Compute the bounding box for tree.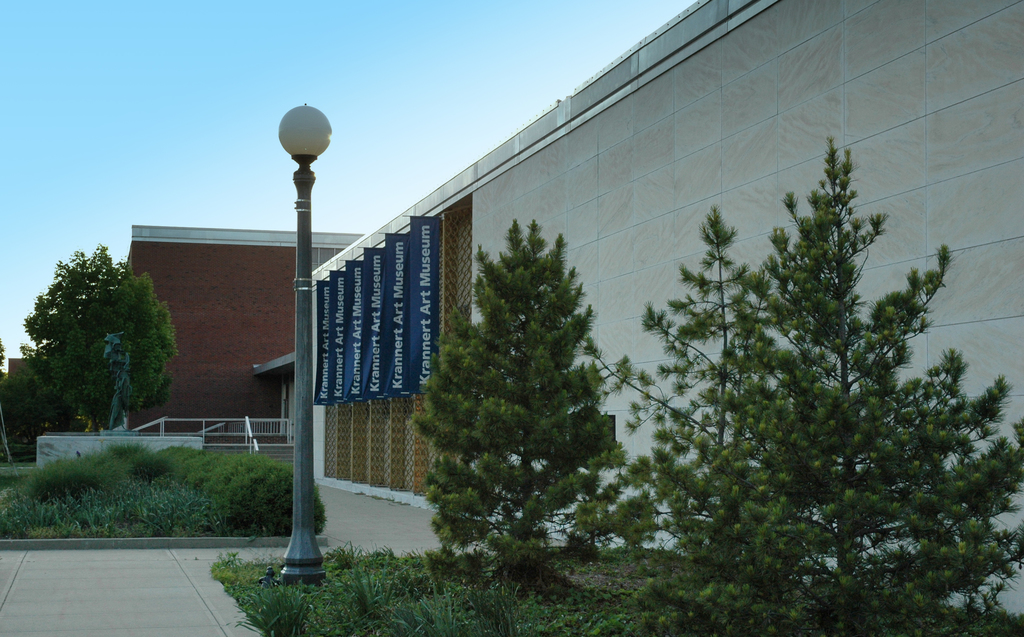
(x1=16, y1=245, x2=196, y2=442).
